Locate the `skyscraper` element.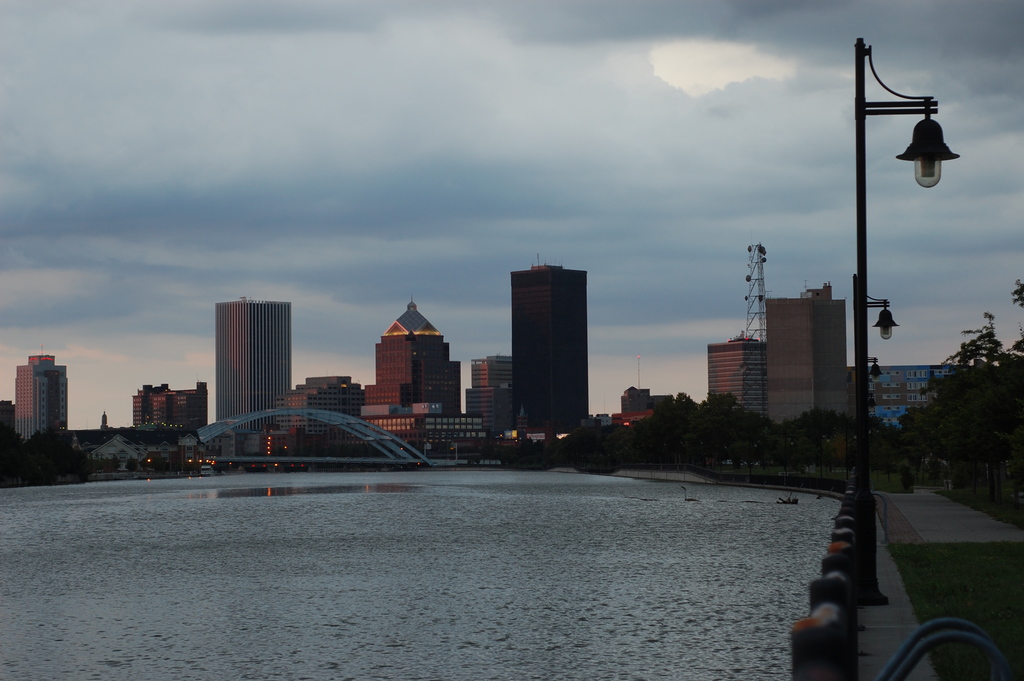
Element bbox: 762,275,854,438.
